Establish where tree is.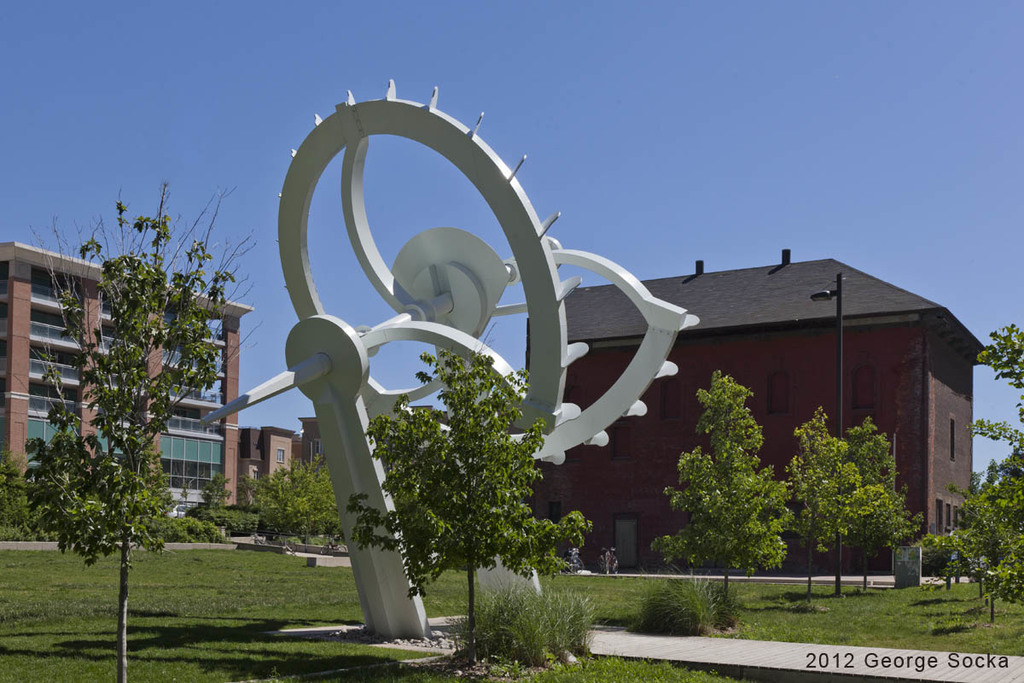
Established at 366 340 567 623.
